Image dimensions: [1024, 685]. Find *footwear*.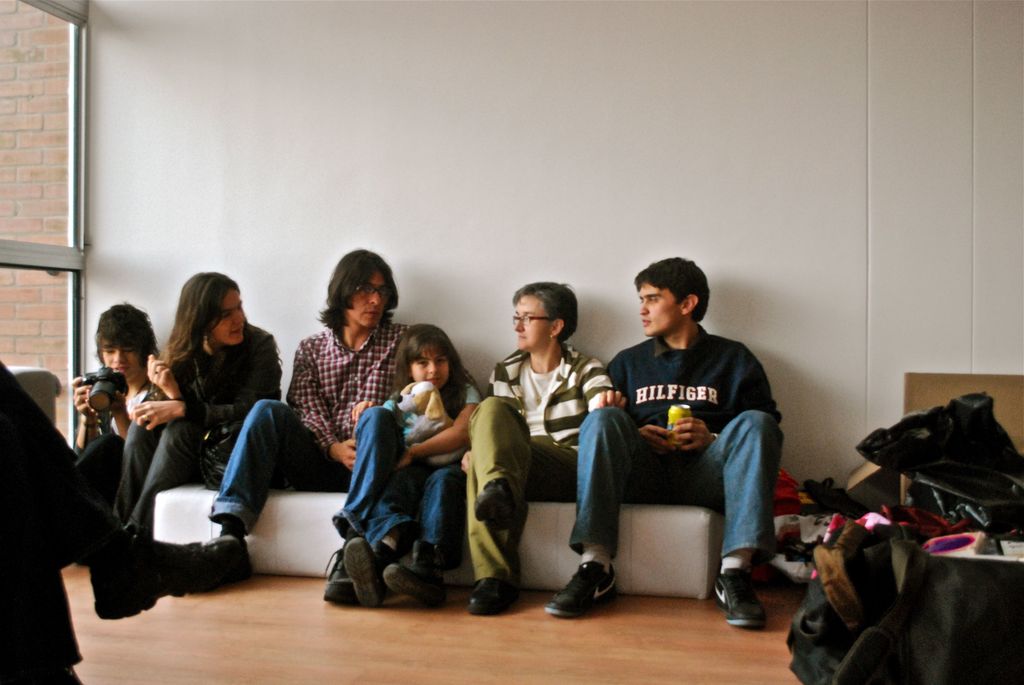
<bbox>320, 541, 366, 611</bbox>.
